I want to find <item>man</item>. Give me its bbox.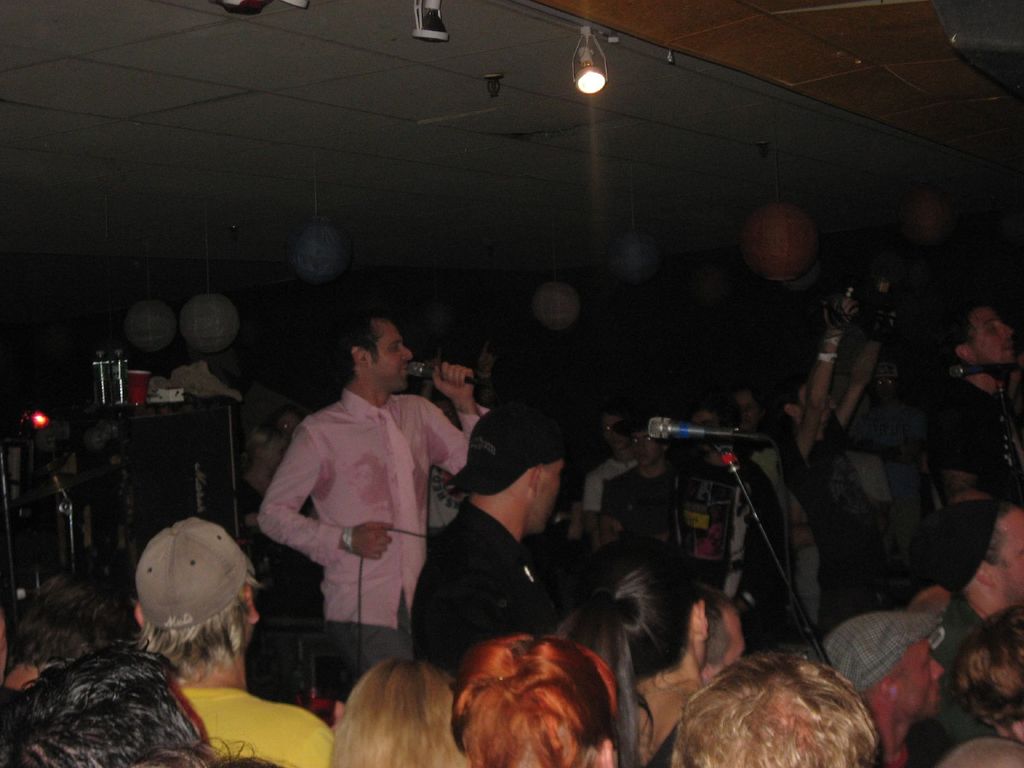
BBox(898, 501, 1023, 767).
